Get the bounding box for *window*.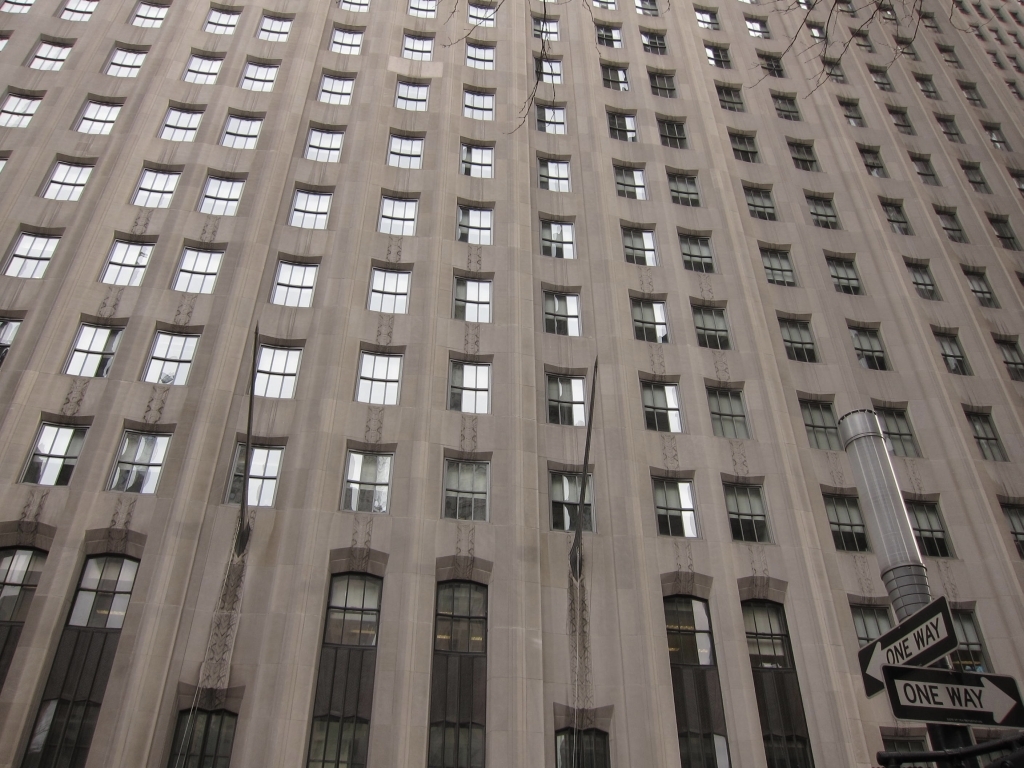
detection(1001, 498, 1023, 556).
